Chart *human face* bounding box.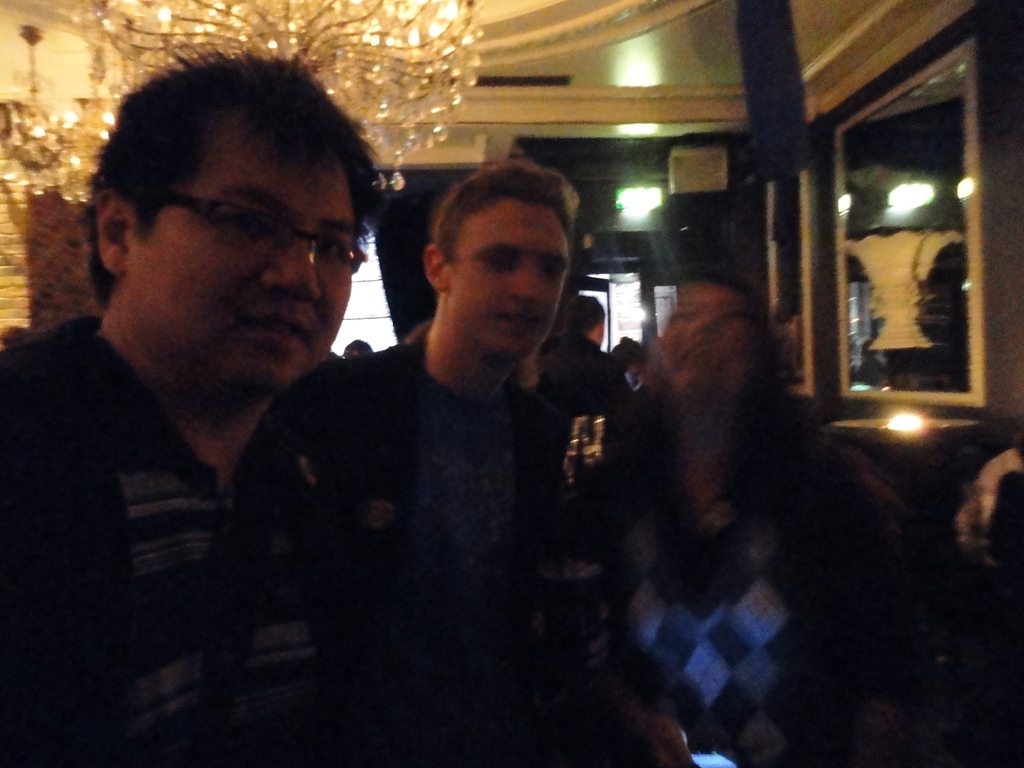
Charted: pyautogui.locateOnScreen(132, 138, 358, 400).
